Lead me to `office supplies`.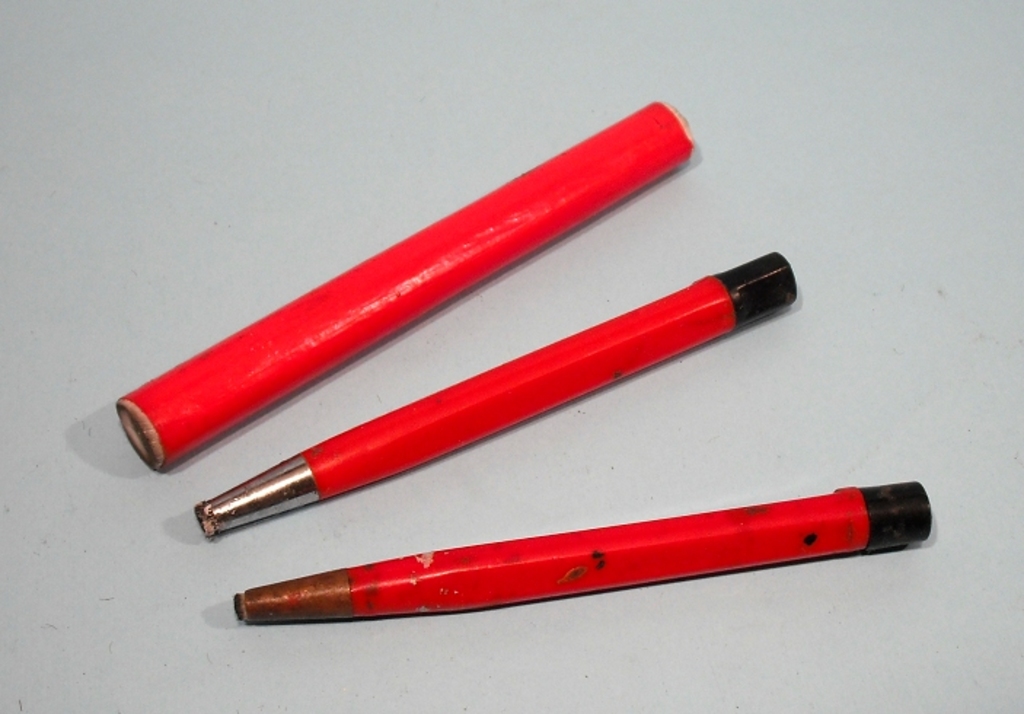
Lead to {"x1": 130, "y1": 162, "x2": 725, "y2": 500}.
